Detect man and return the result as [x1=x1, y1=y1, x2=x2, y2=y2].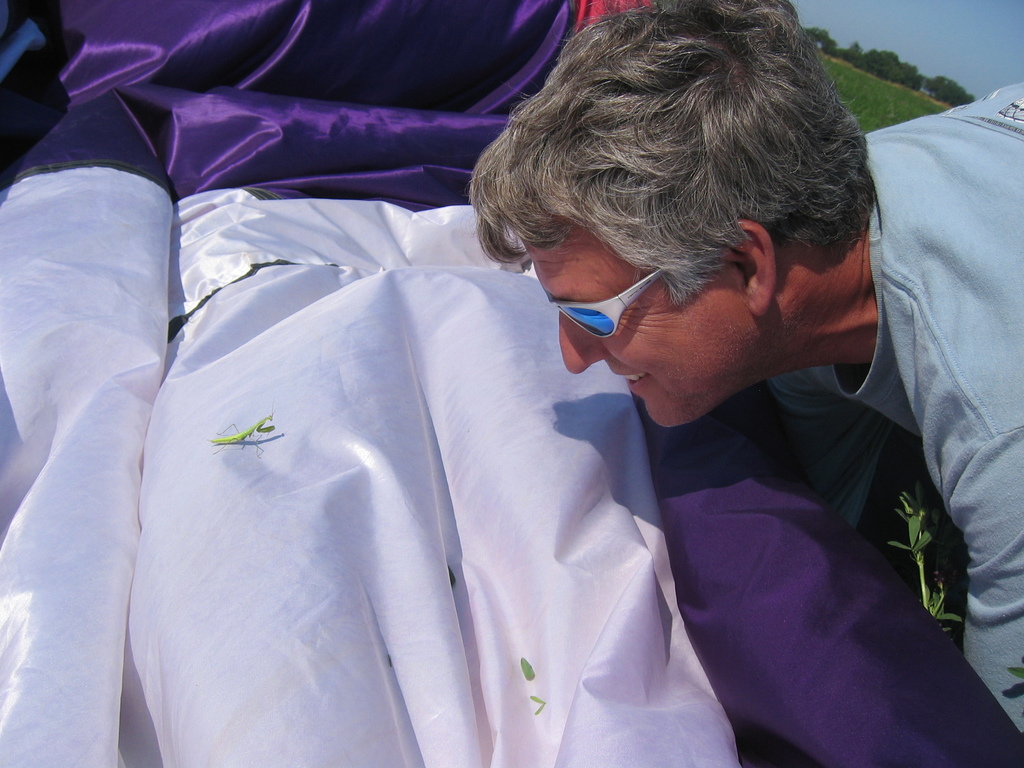
[x1=474, y1=8, x2=1023, y2=751].
